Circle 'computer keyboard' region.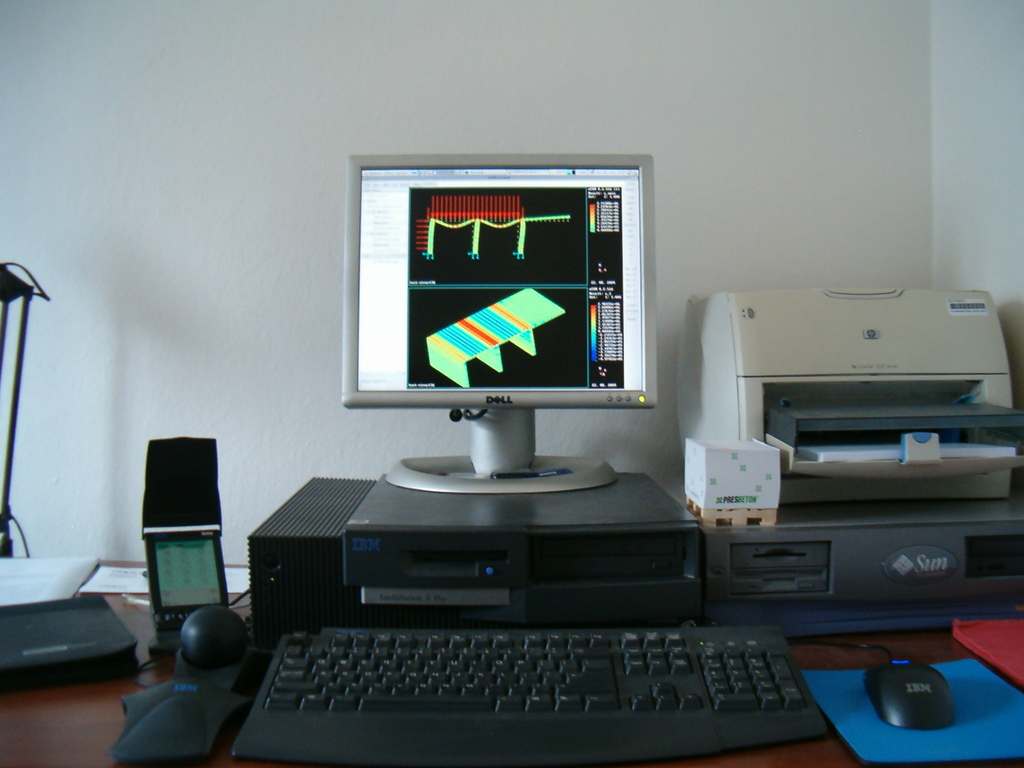
Region: <bbox>228, 631, 829, 767</bbox>.
